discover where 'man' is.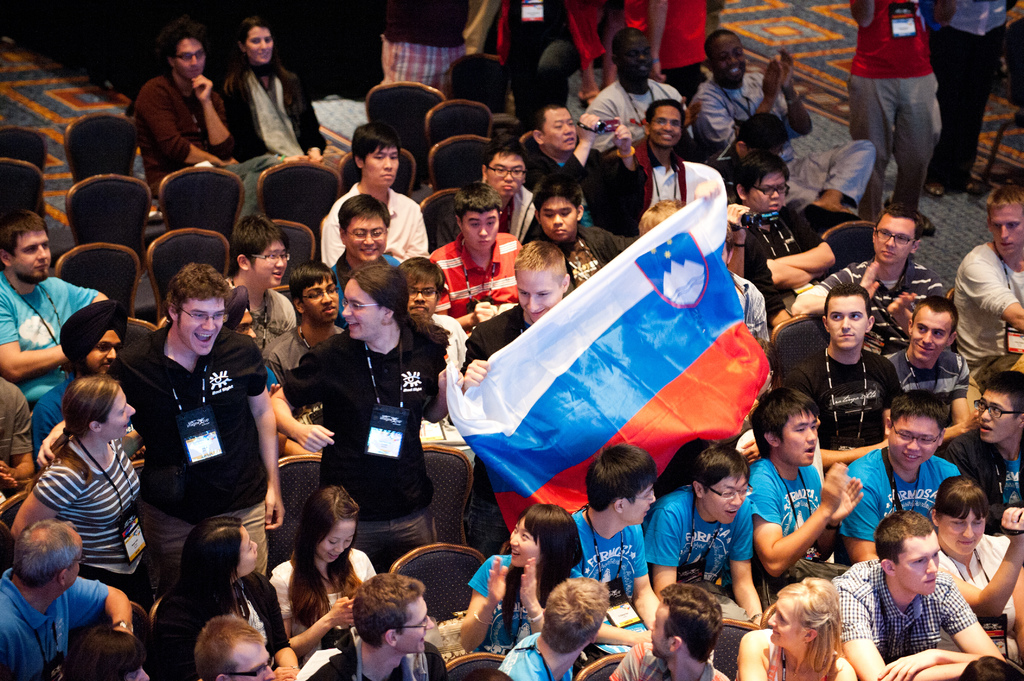
Discovered at {"x1": 829, "y1": 513, "x2": 999, "y2": 680}.
